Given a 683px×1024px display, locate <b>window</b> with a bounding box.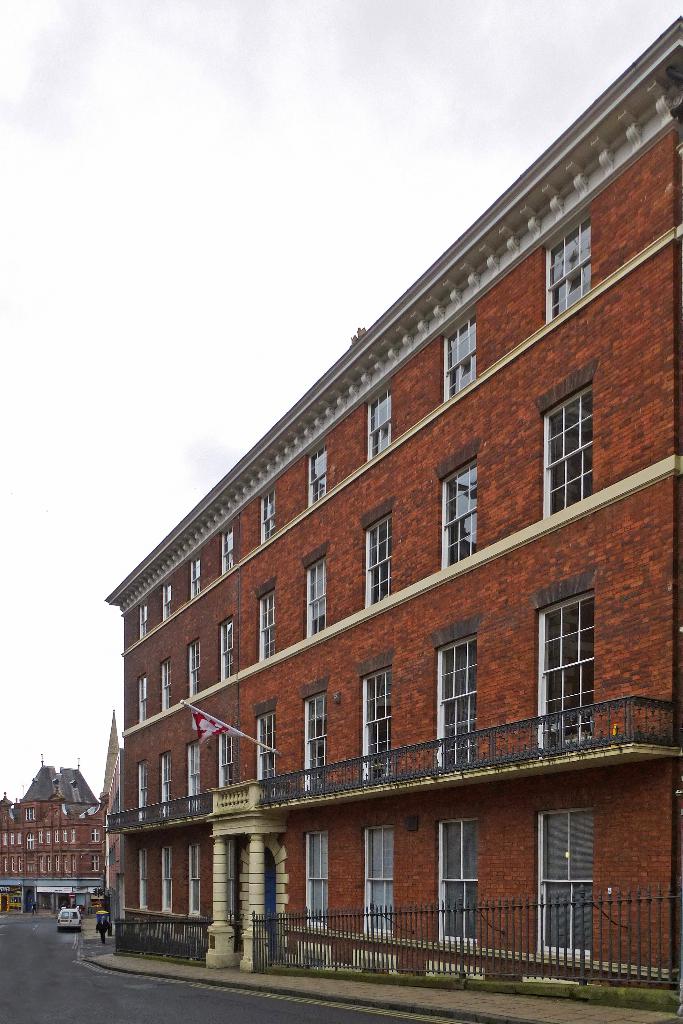
Located: <bbox>160, 749, 169, 819</bbox>.
